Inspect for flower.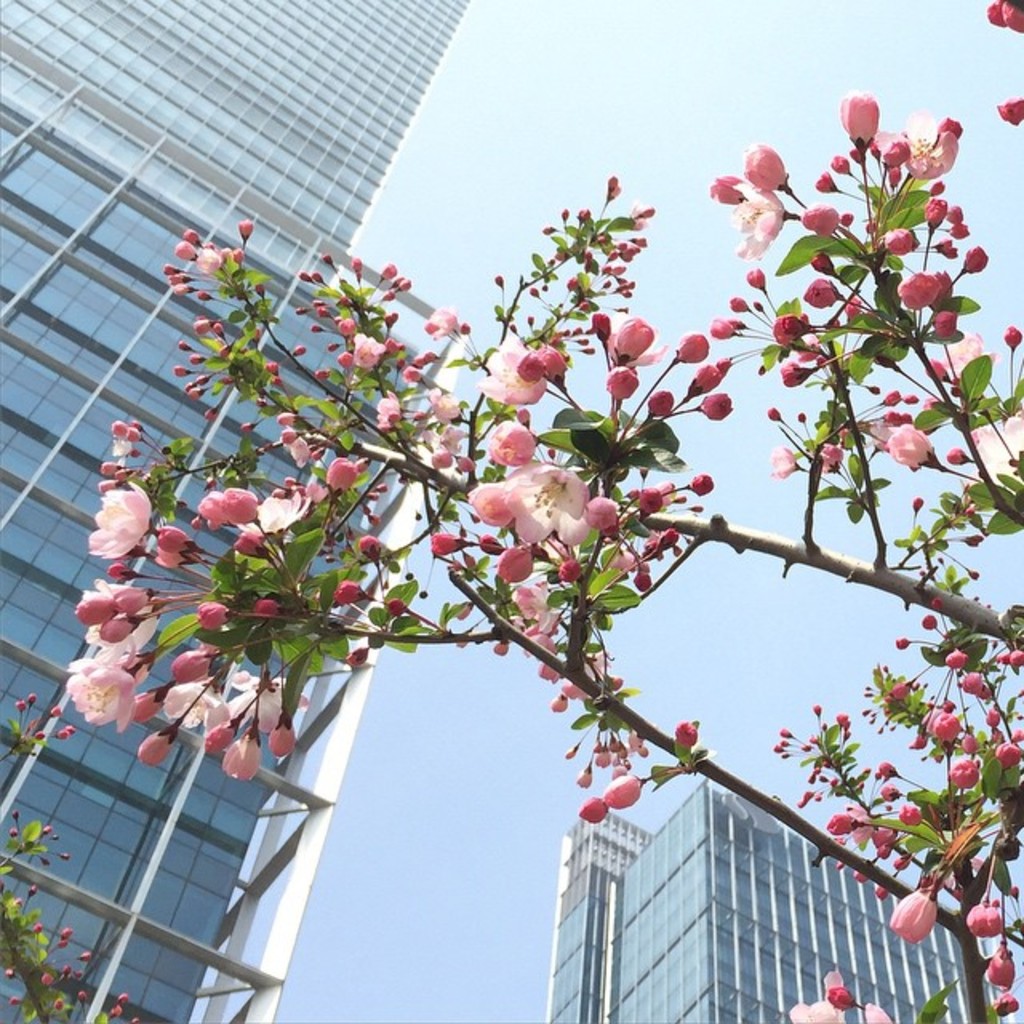
Inspection: 733,139,792,195.
